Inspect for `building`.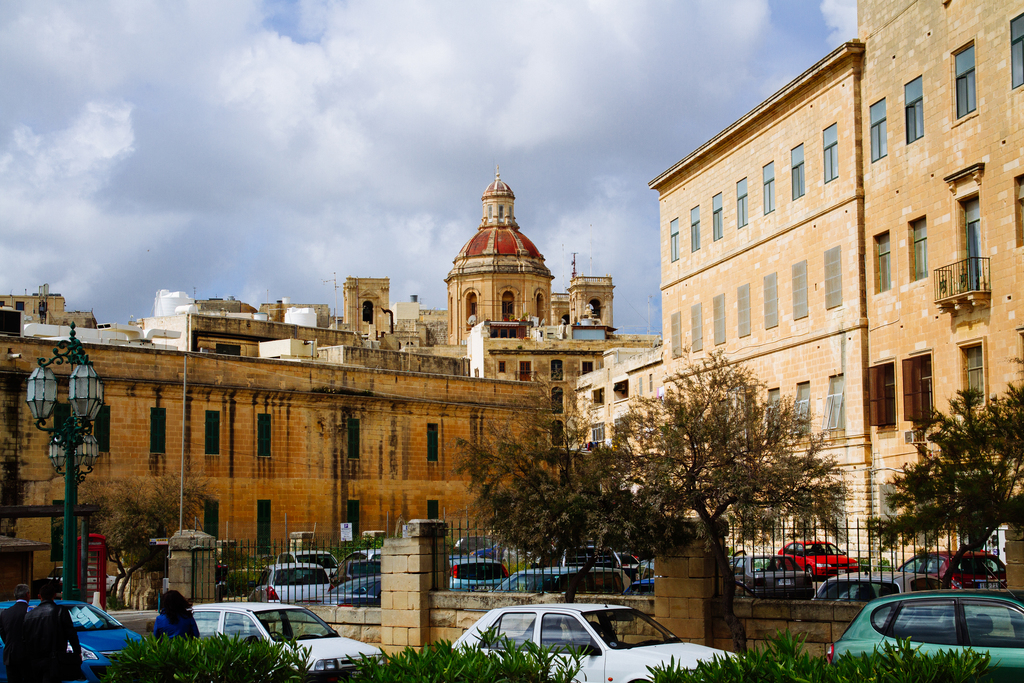
Inspection: (129, 154, 662, 476).
